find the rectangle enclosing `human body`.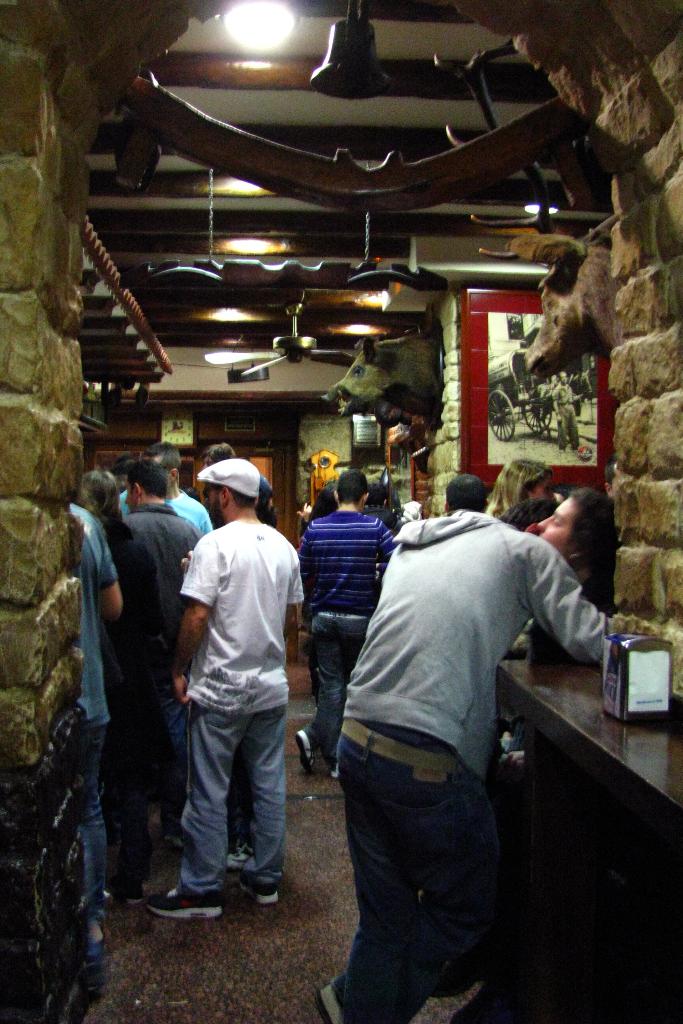
box(111, 449, 226, 557).
